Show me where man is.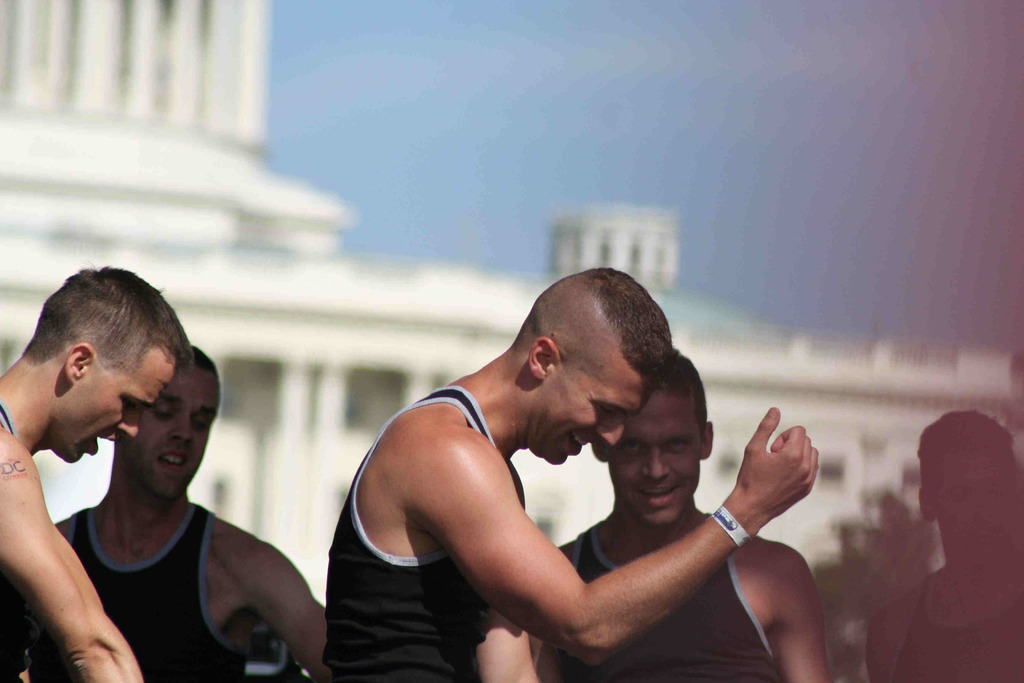
man is at x1=550, y1=343, x2=829, y2=682.
